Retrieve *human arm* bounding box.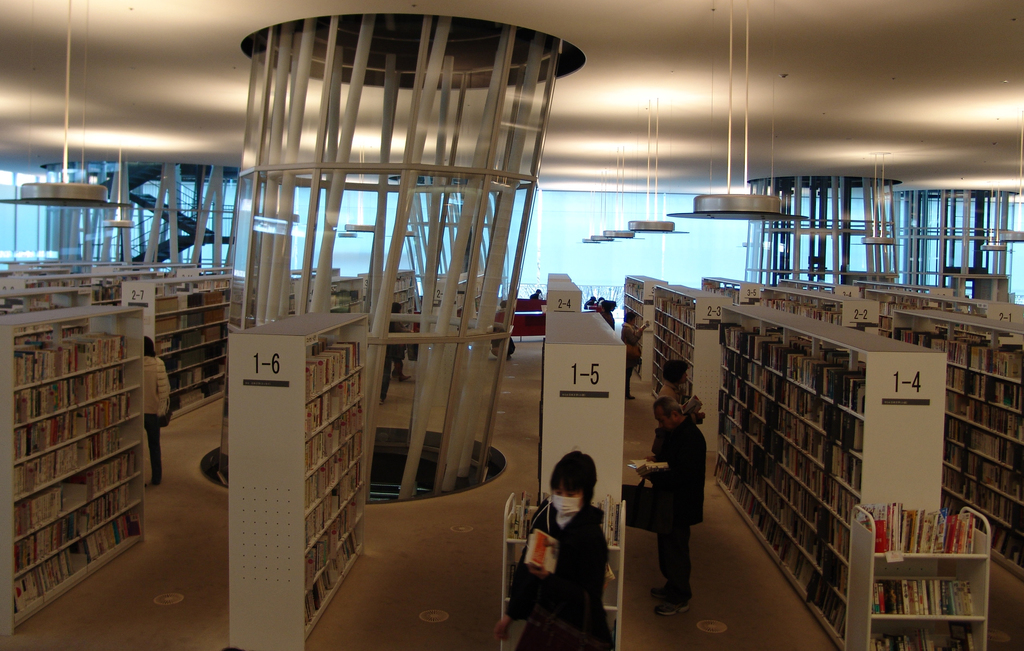
Bounding box: locate(525, 533, 611, 625).
